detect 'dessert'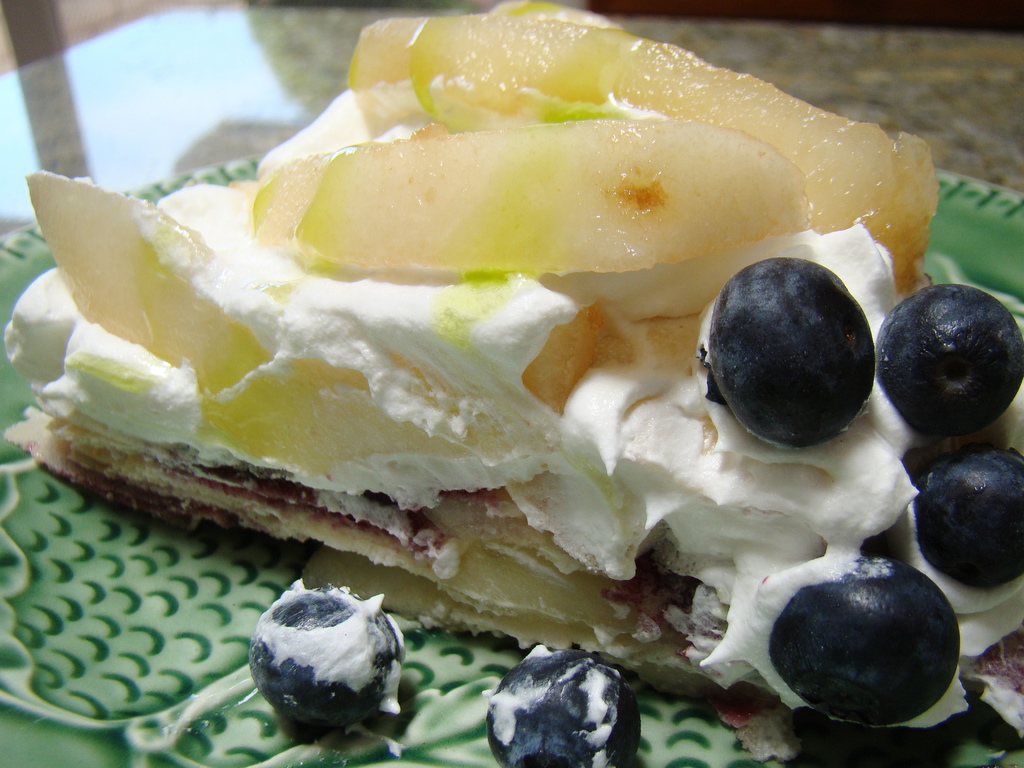
bbox=(5, 0, 1023, 767)
